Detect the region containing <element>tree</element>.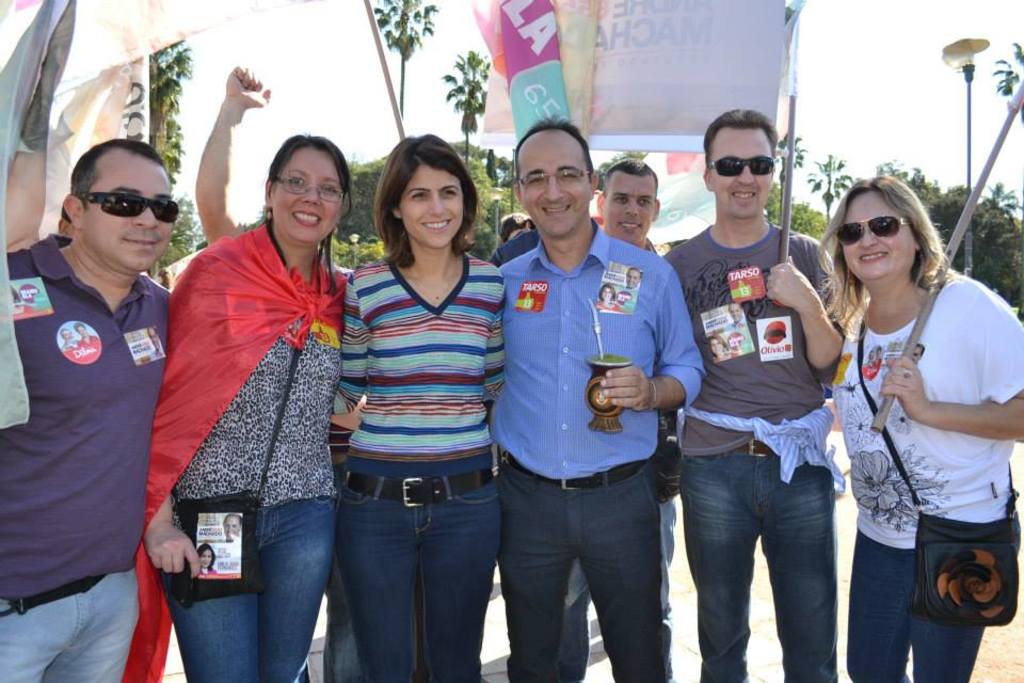
bbox=[473, 127, 522, 272].
